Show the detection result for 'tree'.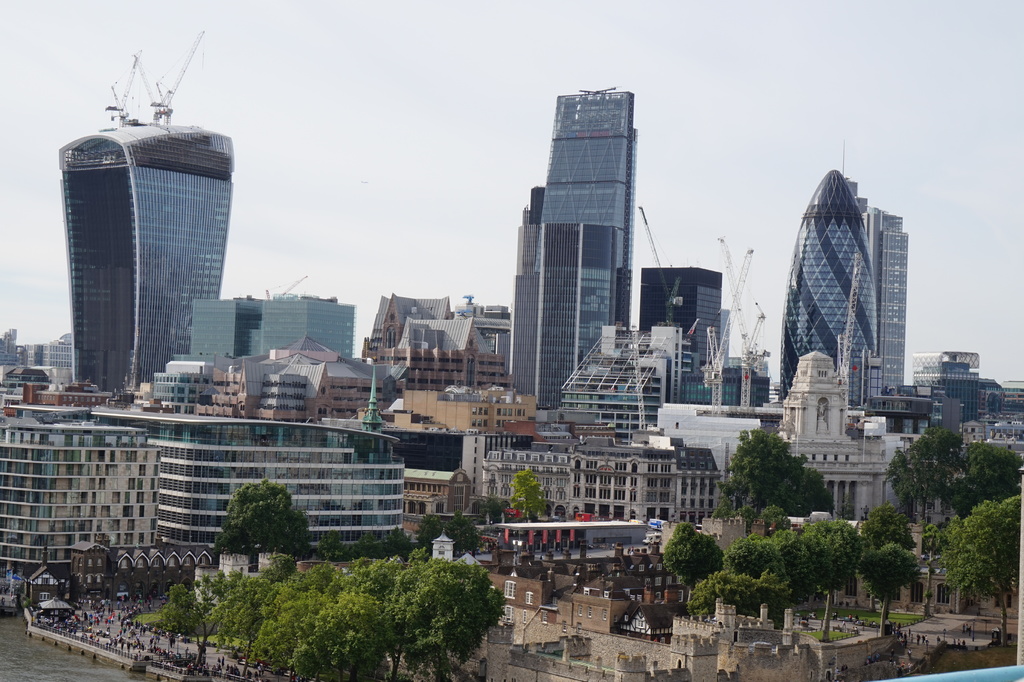
bbox=(858, 504, 922, 614).
